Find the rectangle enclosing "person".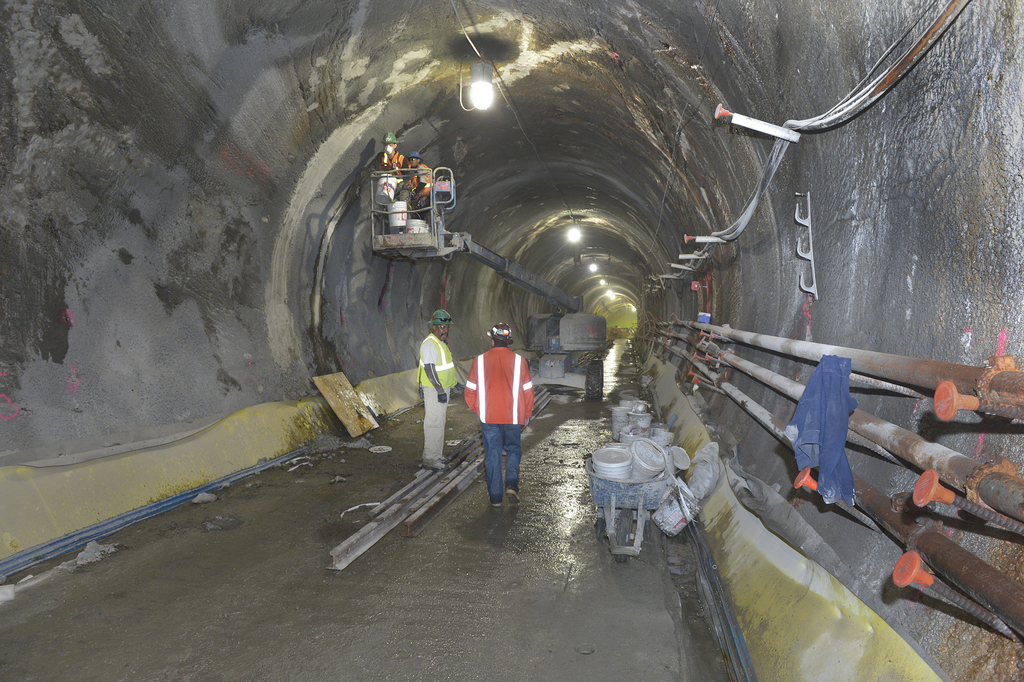
381,131,412,194.
